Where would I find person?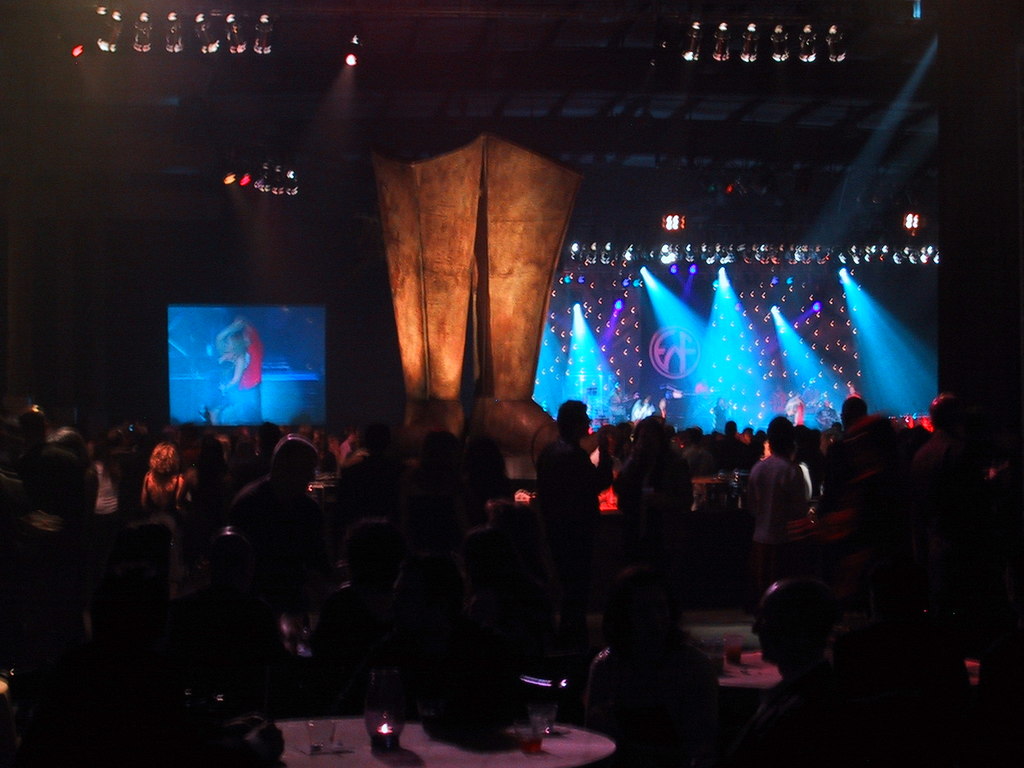
At crop(746, 416, 803, 577).
